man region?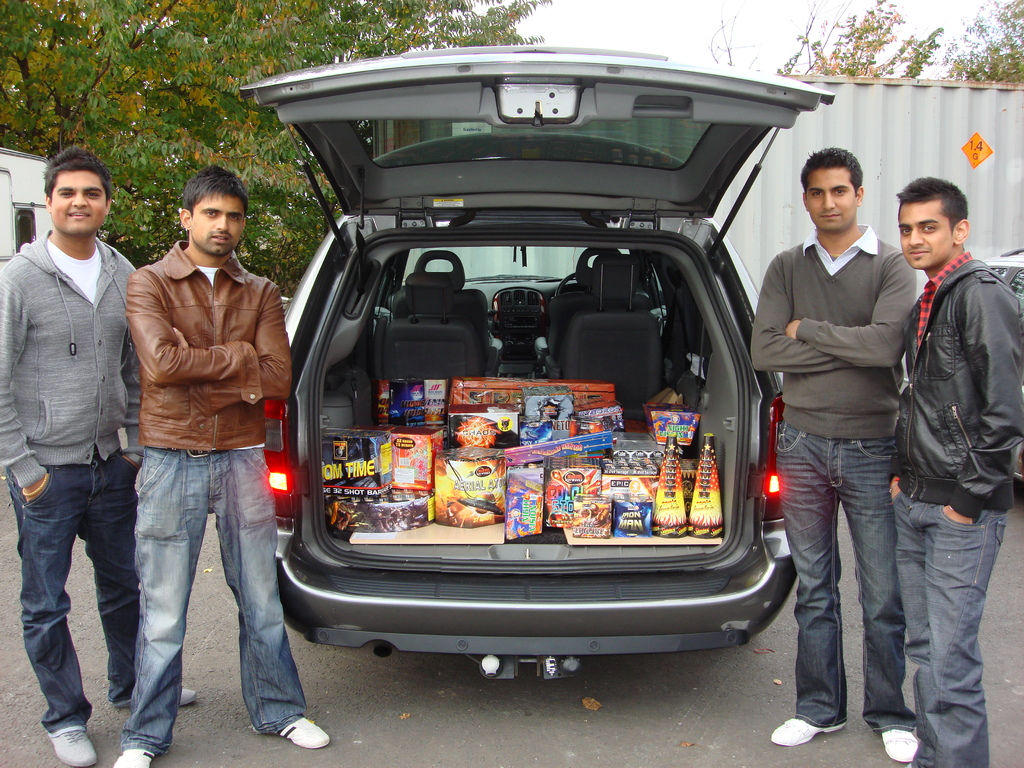
l=0, t=149, r=193, b=767
